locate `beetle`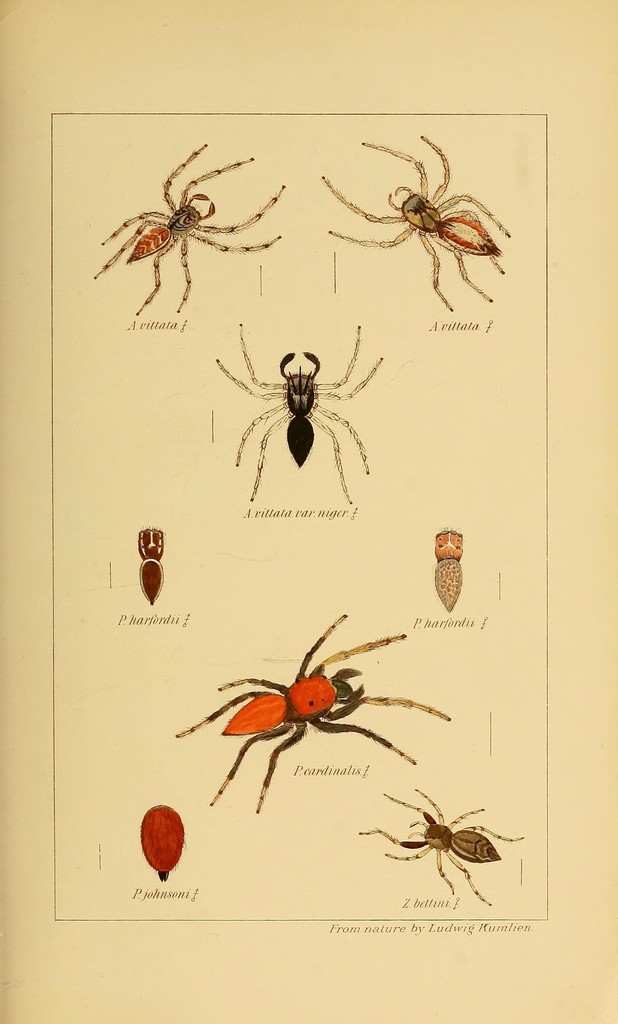
rect(218, 323, 377, 504)
